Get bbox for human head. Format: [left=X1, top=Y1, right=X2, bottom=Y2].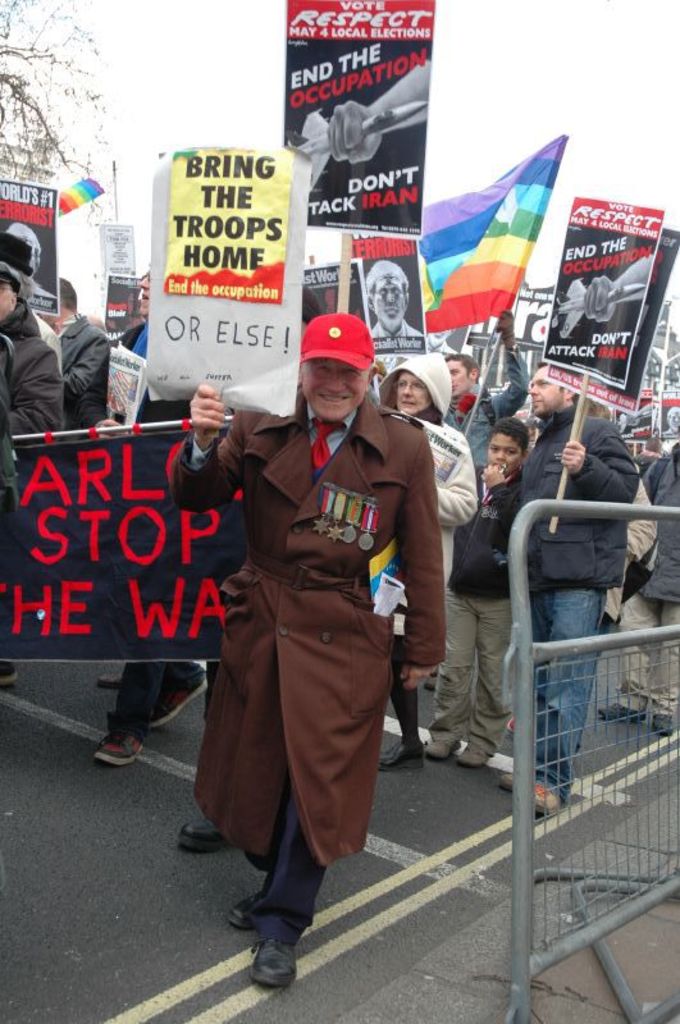
[left=292, top=302, right=385, bottom=411].
